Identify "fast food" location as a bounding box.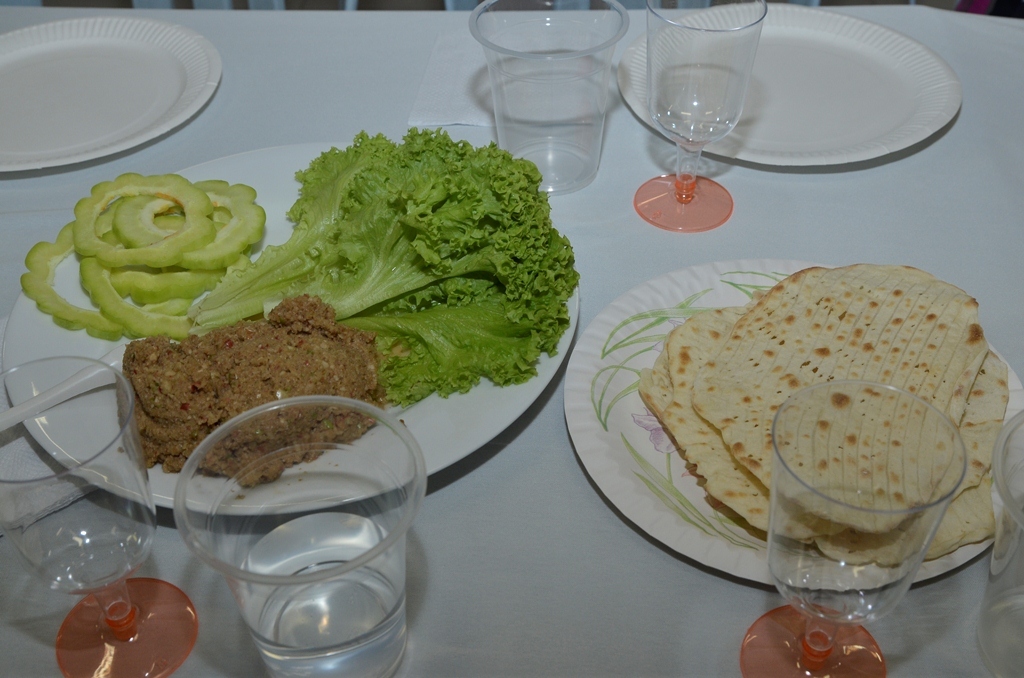
656/248/1004/613.
